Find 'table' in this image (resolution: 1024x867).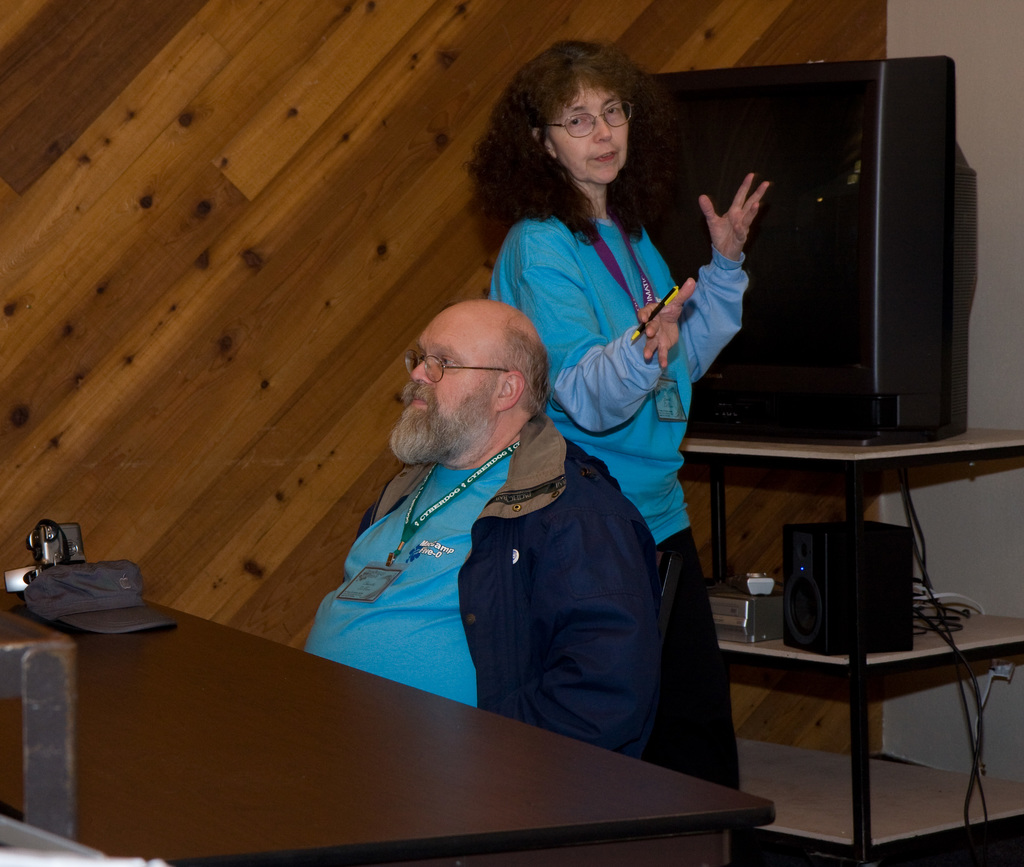
<bbox>25, 592, 767, 847</bbox>.
